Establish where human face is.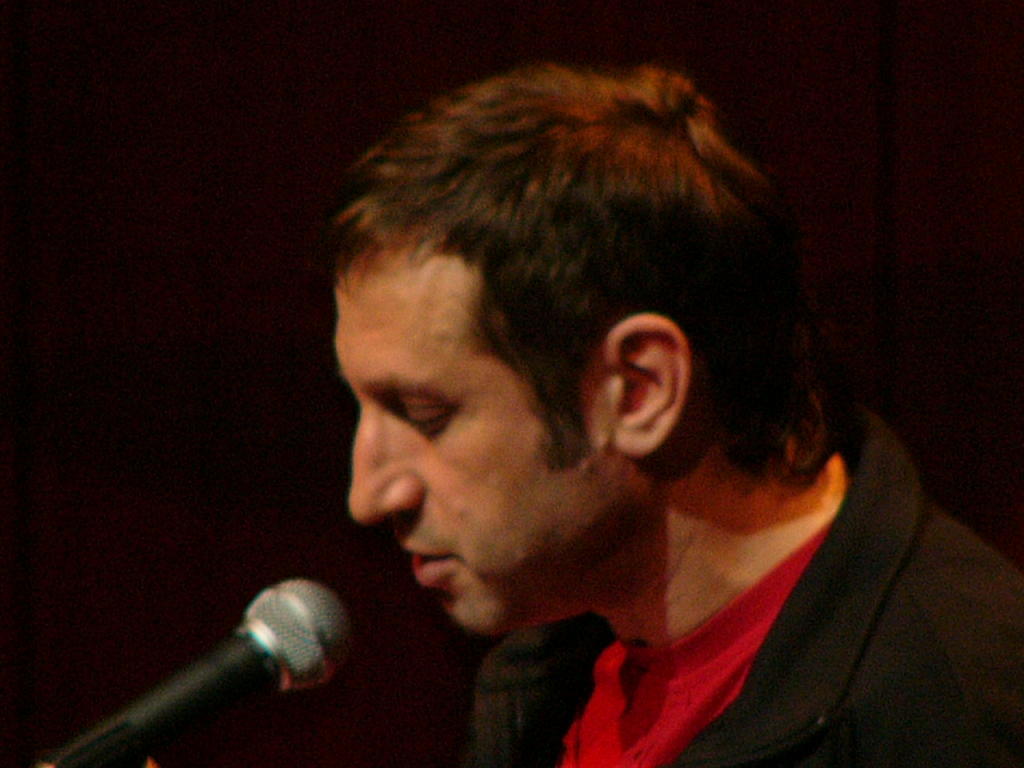
Established at BBox(340, 281, 614, 637).
